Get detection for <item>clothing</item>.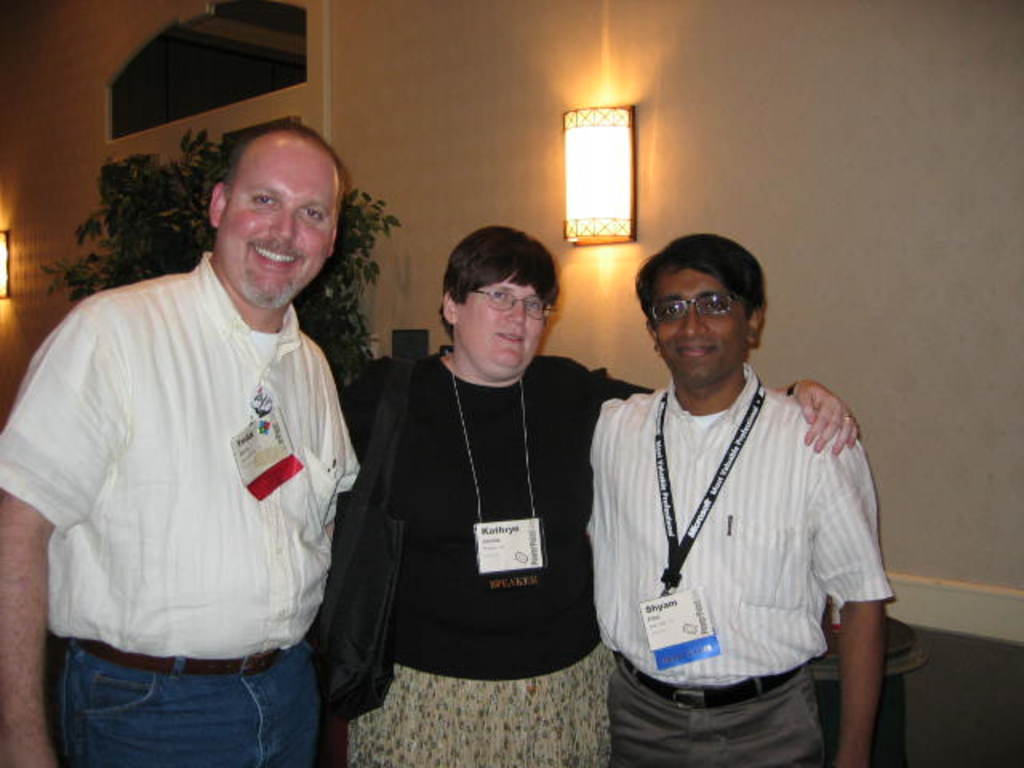
Detection: 0:256:354:763.
